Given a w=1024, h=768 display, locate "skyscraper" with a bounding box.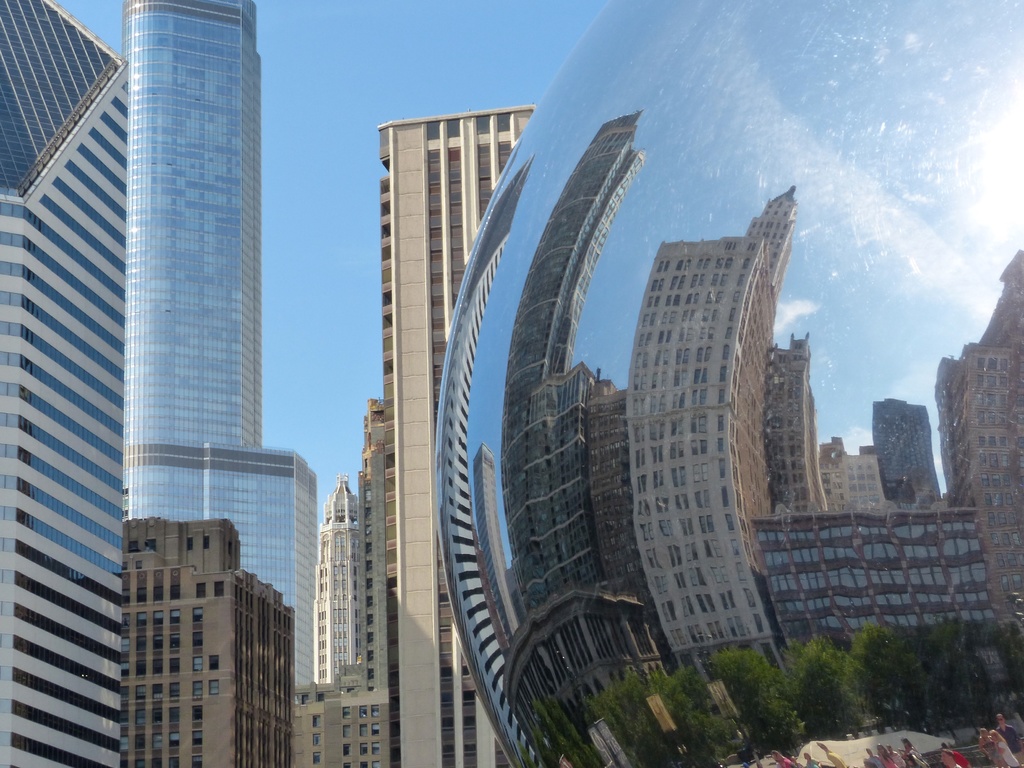
Located: <region>356, 396, 393, 699</region>.
